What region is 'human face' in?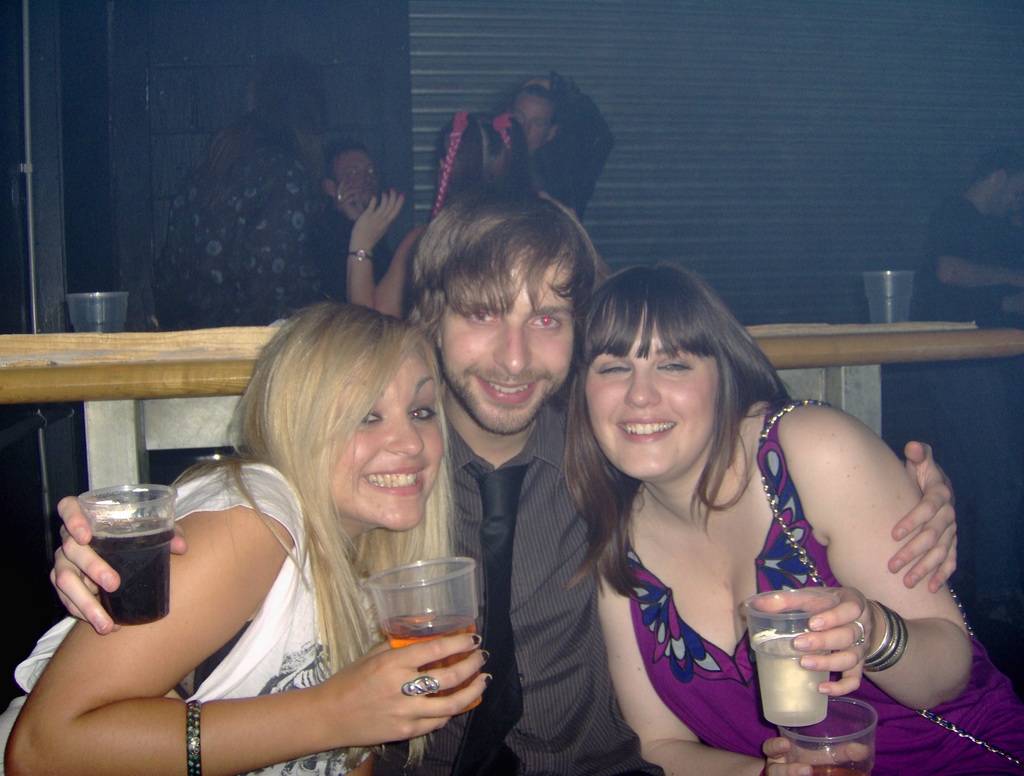
locate(987, 178, 1023, 222).
